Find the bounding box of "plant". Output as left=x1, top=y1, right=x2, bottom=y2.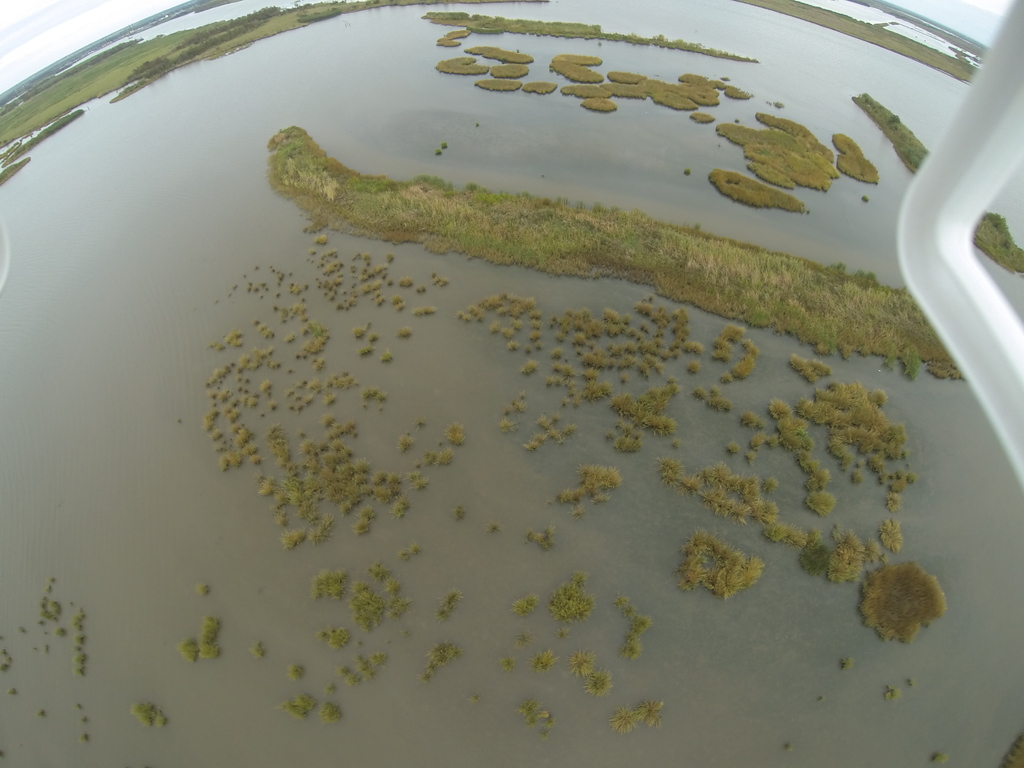
left=385, top=596, right=415, bottom=622.
